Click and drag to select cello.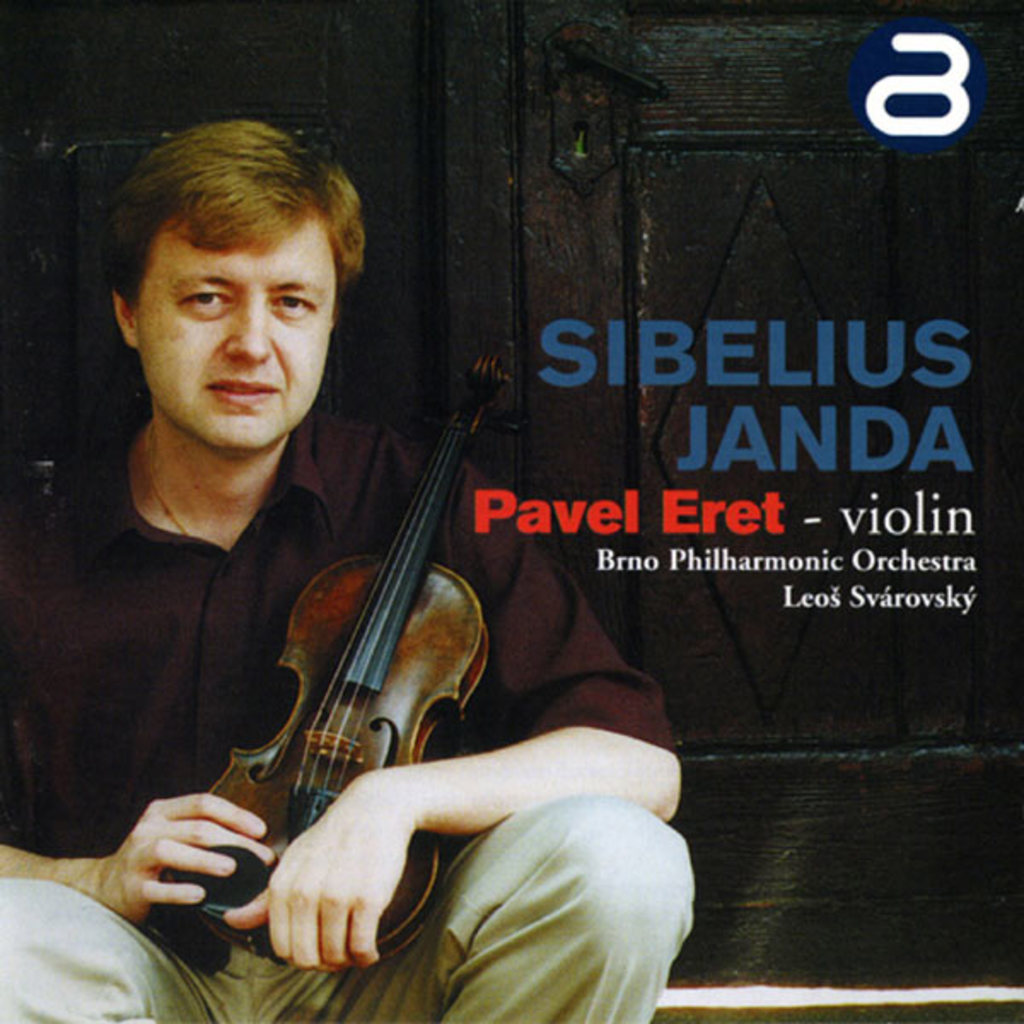
Selection: Rect(188, 393, 521, 947).
